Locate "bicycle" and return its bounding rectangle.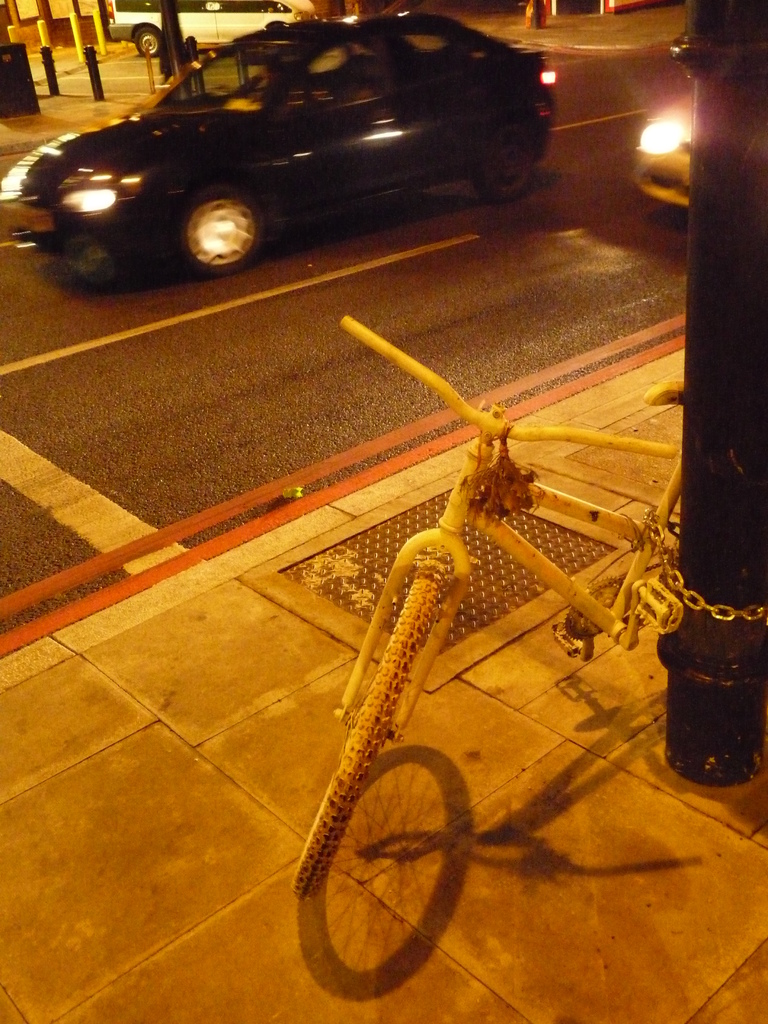
x1=294 y1=314 x2=708 y2=916.
